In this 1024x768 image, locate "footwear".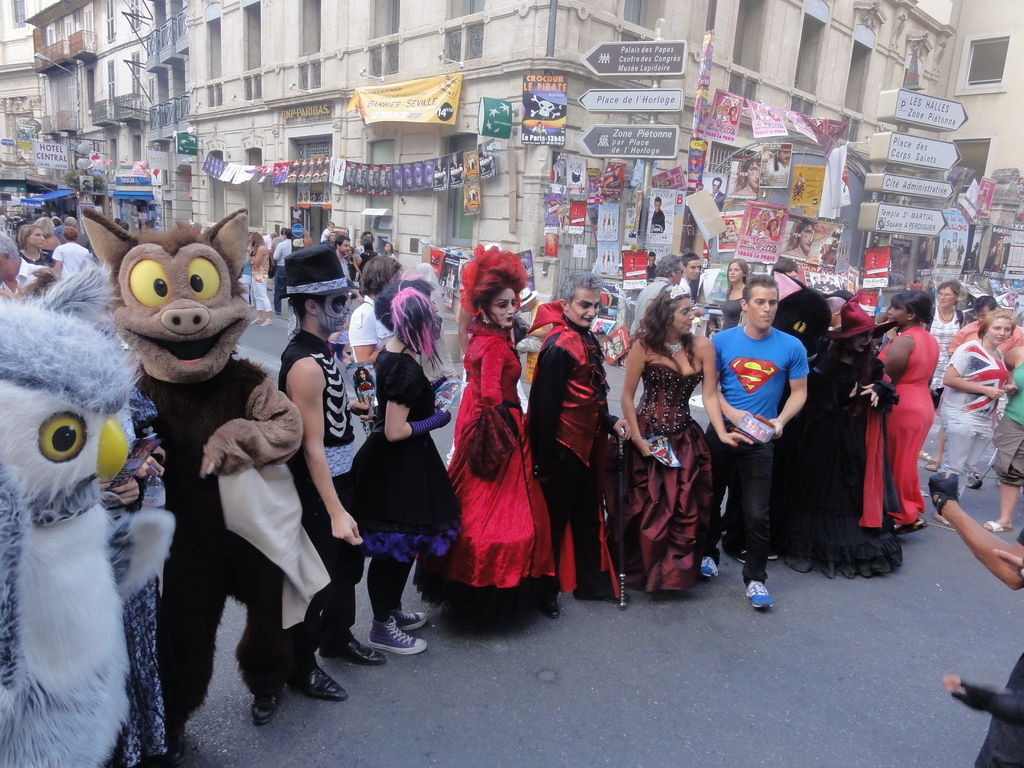
Bounding box: (x1=387, y1=611, x2=431, y2=631).
